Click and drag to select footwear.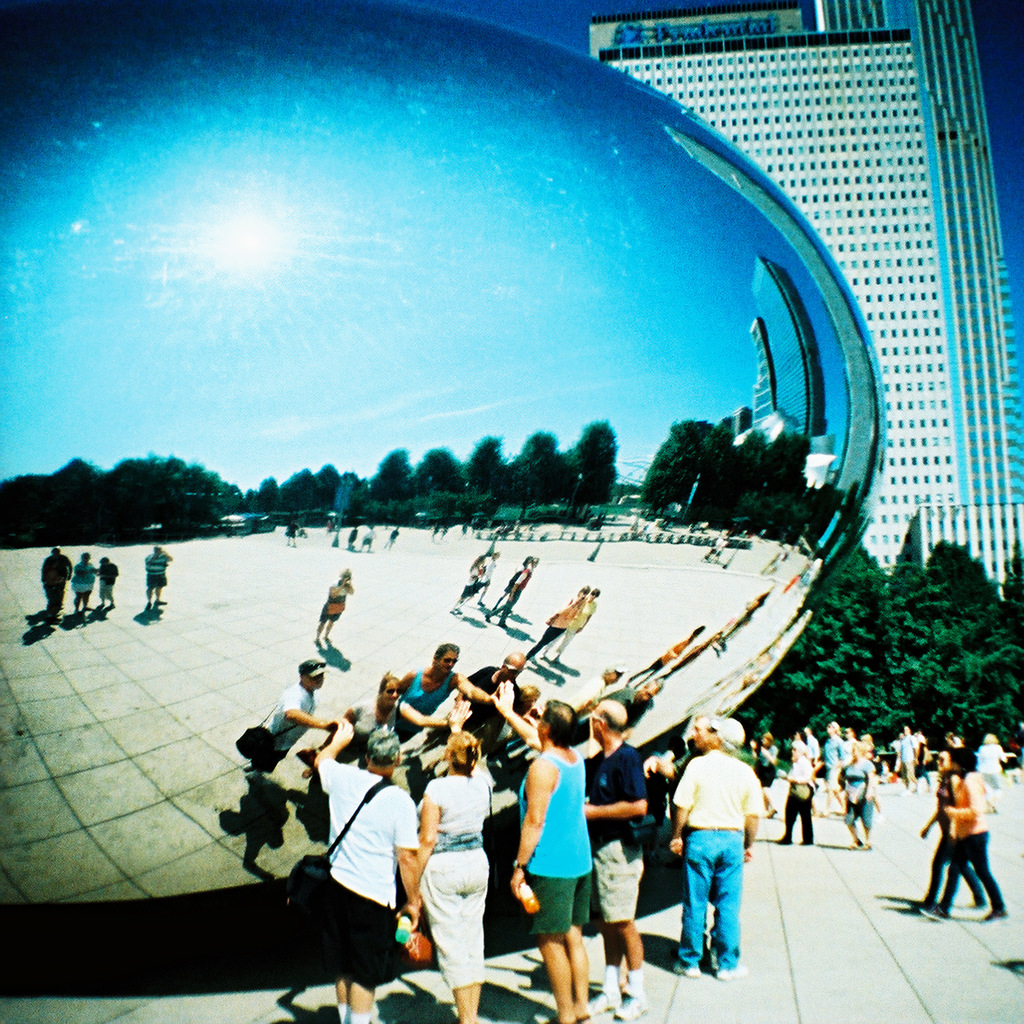
Selection: 802,837,816,847.
